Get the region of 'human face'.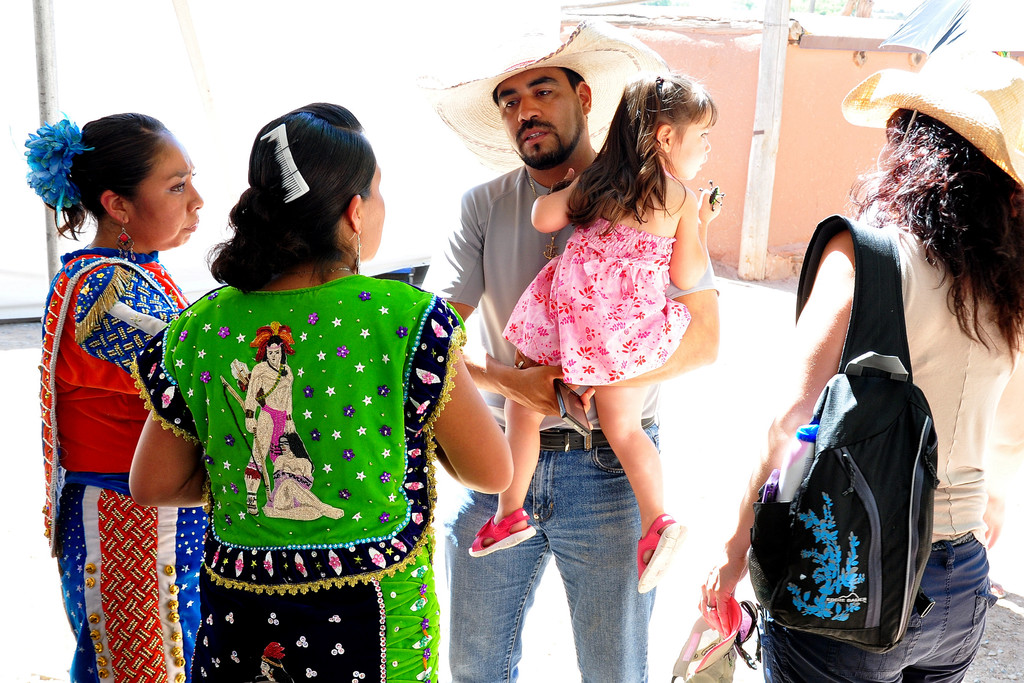
361,168,384,263.
